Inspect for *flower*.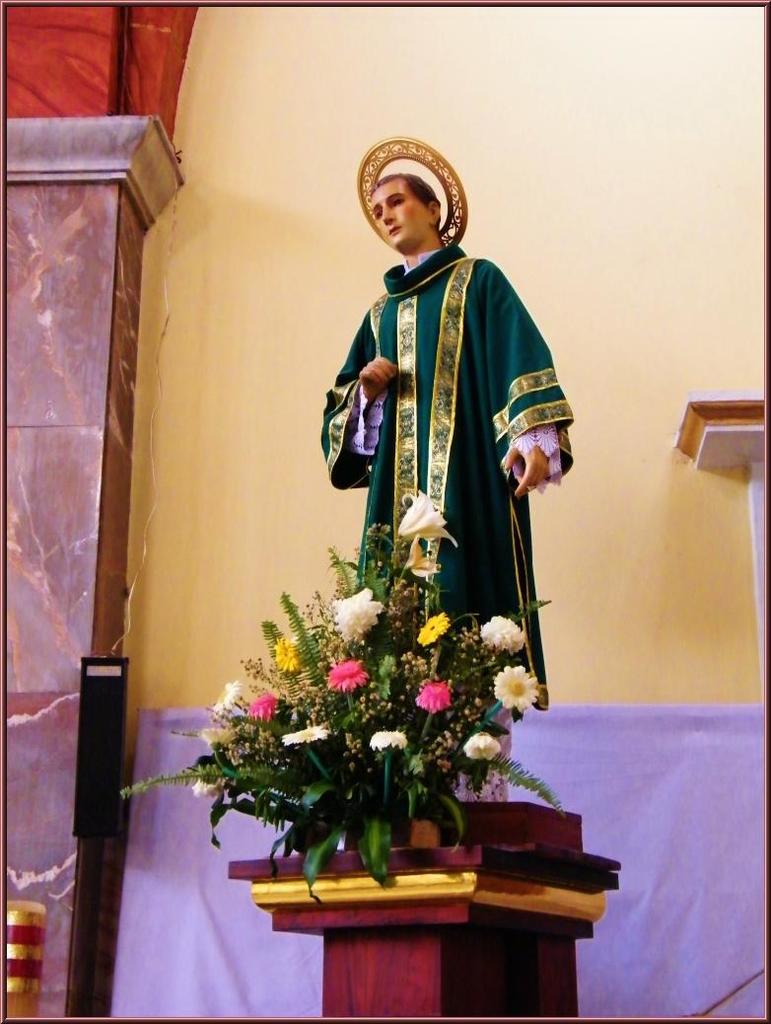
Inspection: (left=412, top=676, right=453, bottom=711).
